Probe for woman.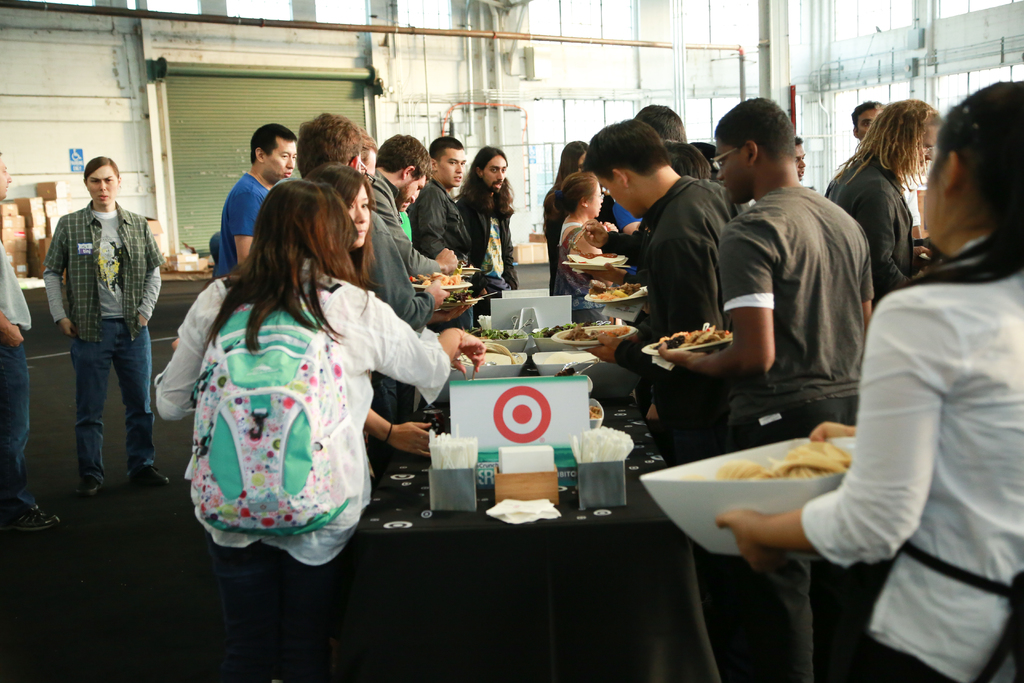
Probe result: crop(711, 78, 1023, 682).
